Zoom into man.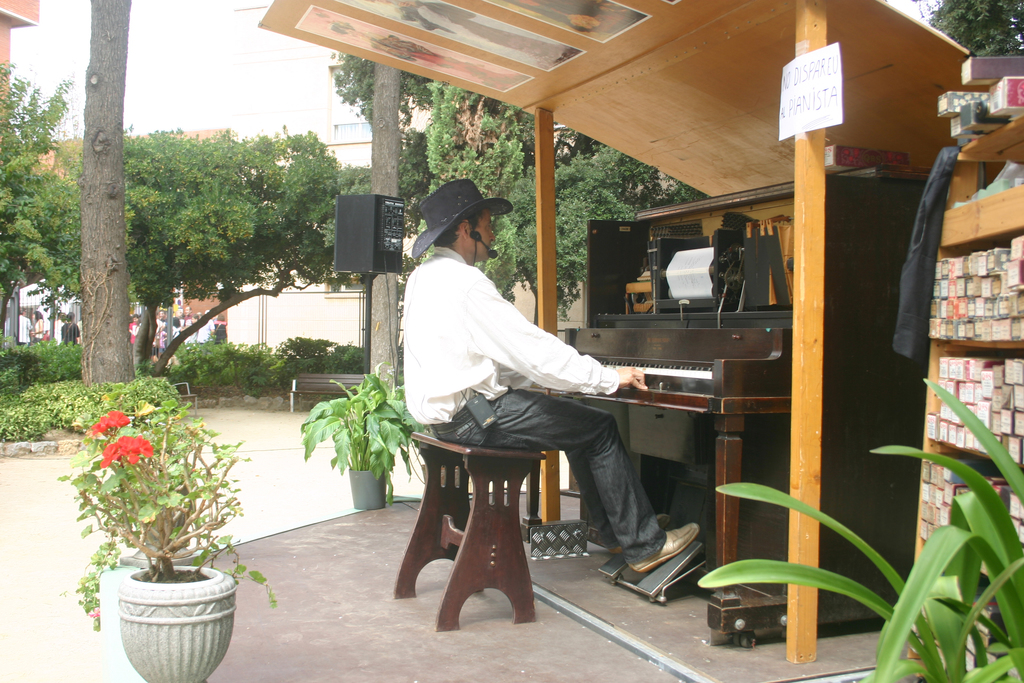
Zoom target: <box>17,306,33,347</box>.
